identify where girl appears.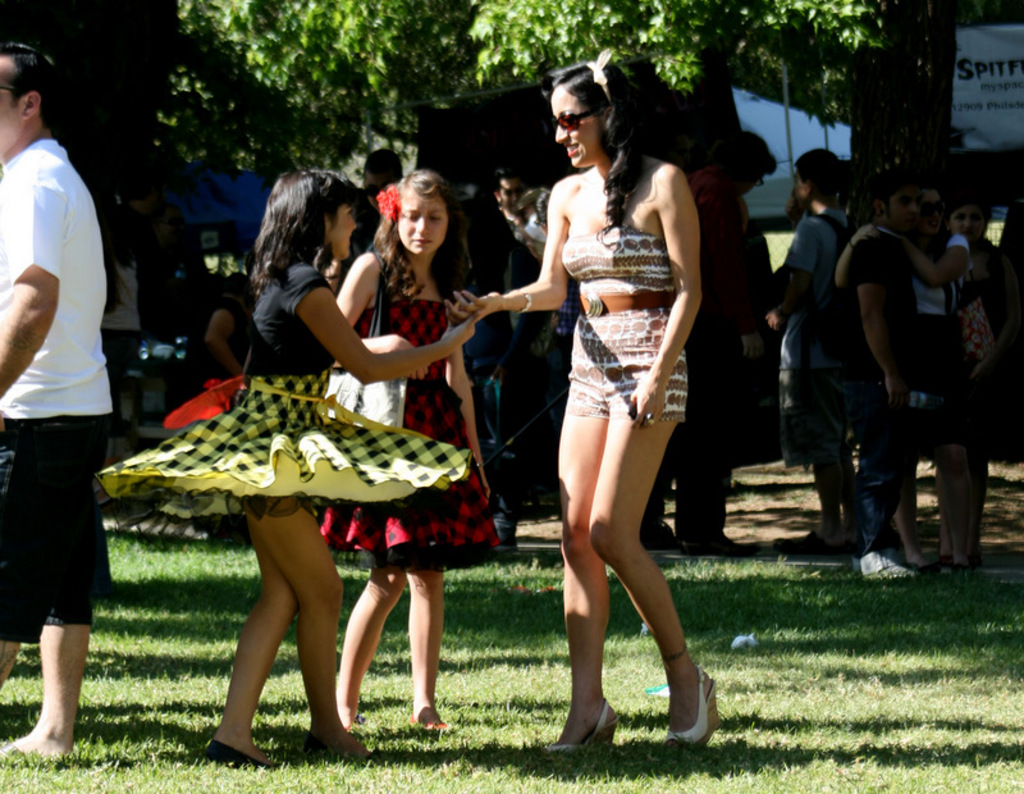
Appears at l=333, t=170, r=515, b=729.
